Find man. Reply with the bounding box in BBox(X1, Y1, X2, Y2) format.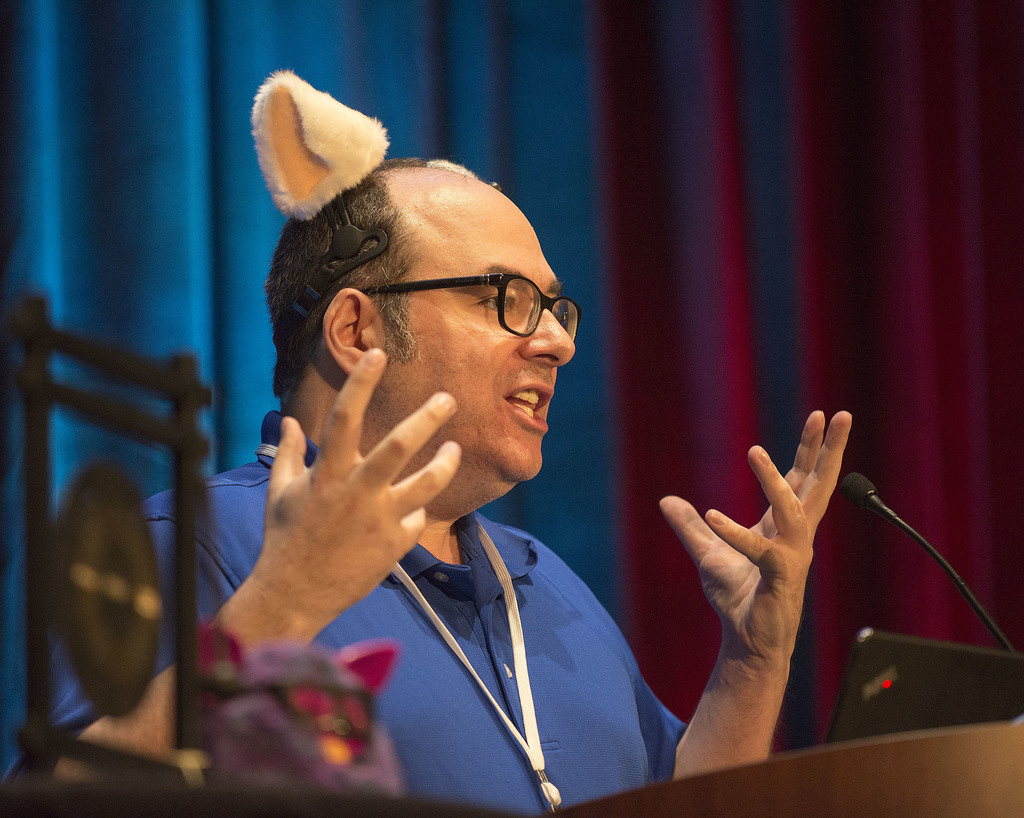
BBox(4, 69, 851, 815).
